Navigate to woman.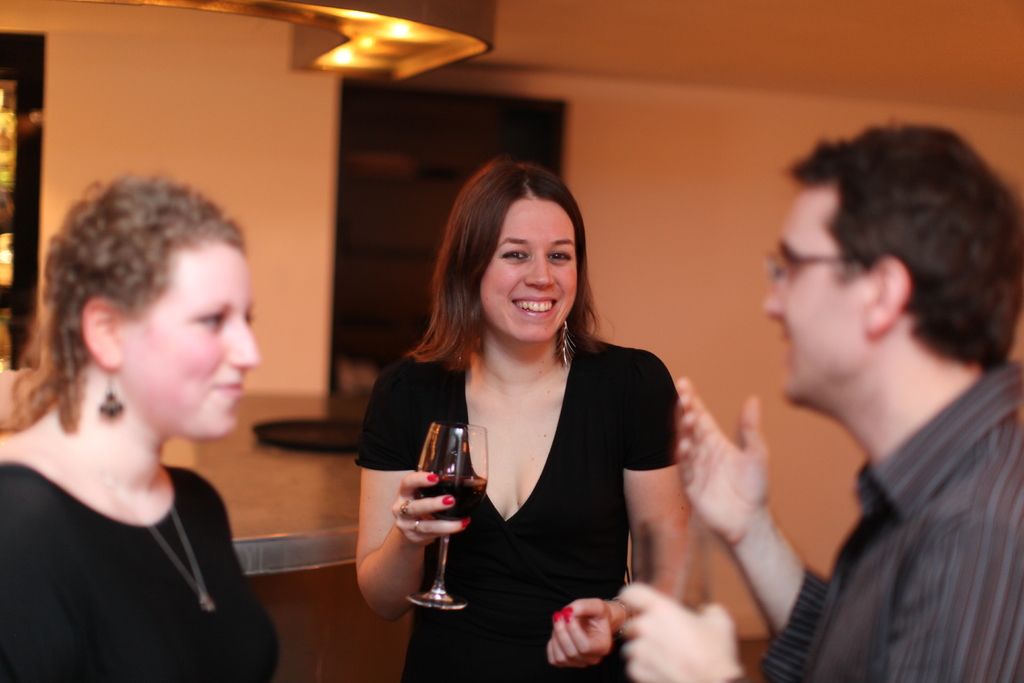
Navigation target: l=0, t=173, r=278, b=682.
